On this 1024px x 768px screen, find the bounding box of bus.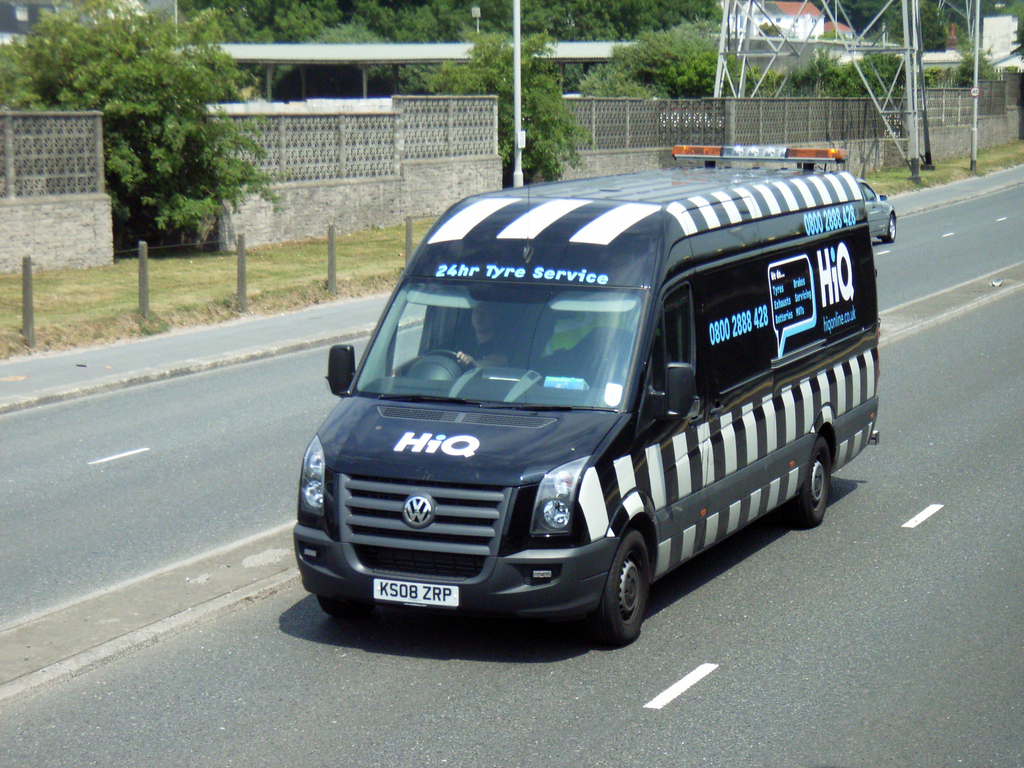
Bounding box: 290:138:880:650.
